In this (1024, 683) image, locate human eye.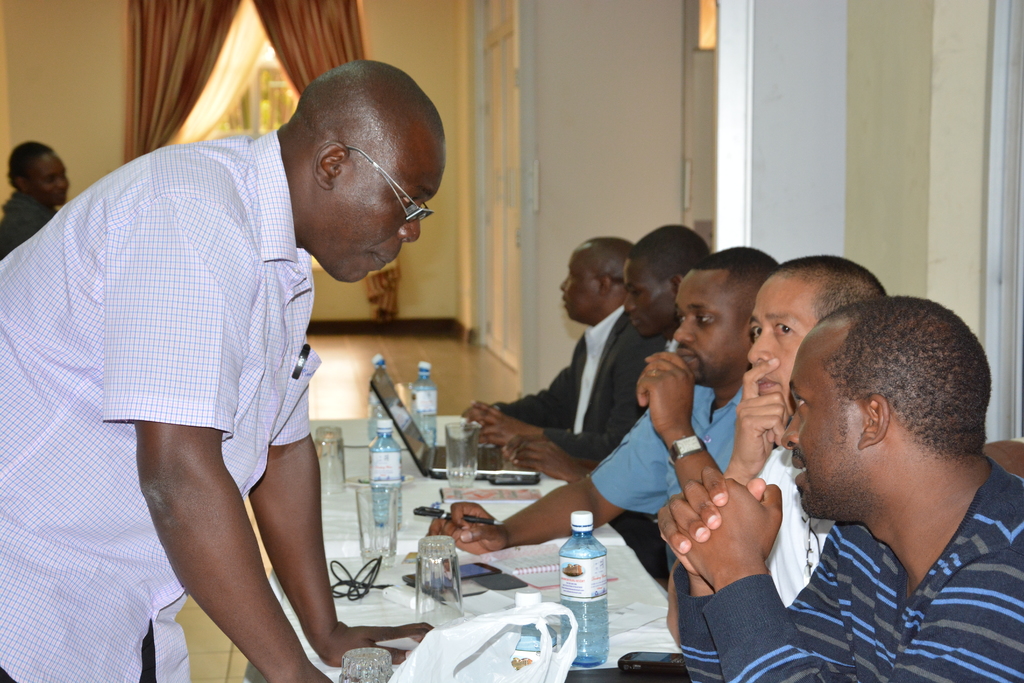
Bounding box: 396, 195, 410, 210.
